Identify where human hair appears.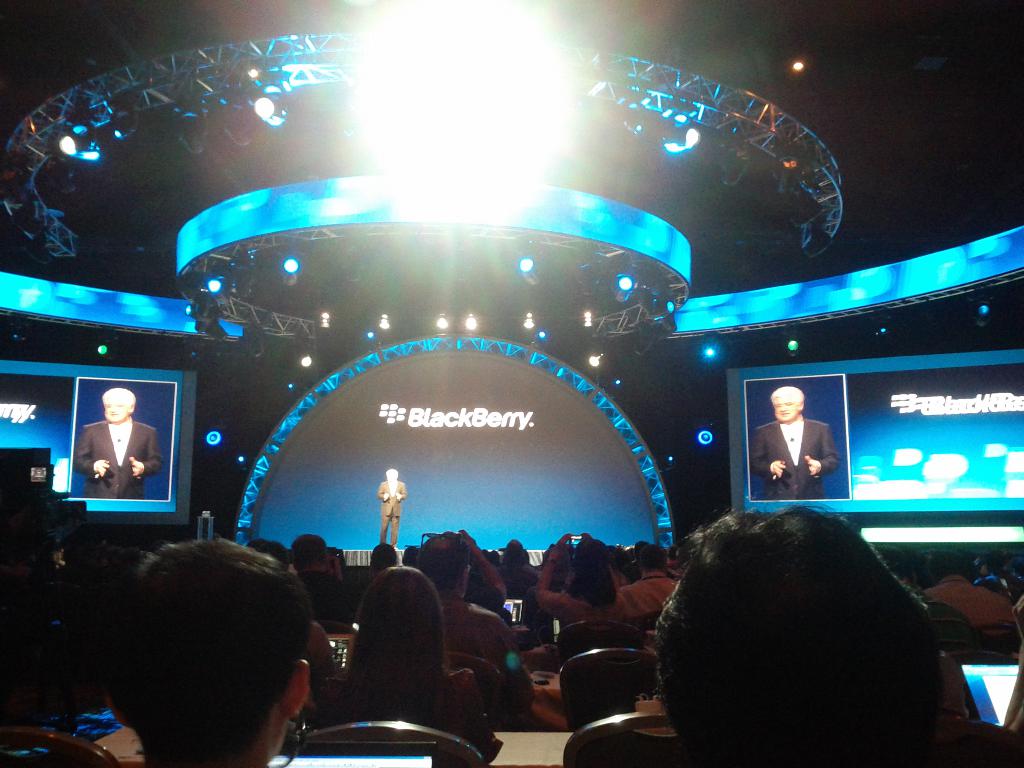
Appears at (x1=870, y1=541, x2=916, y2=584).
